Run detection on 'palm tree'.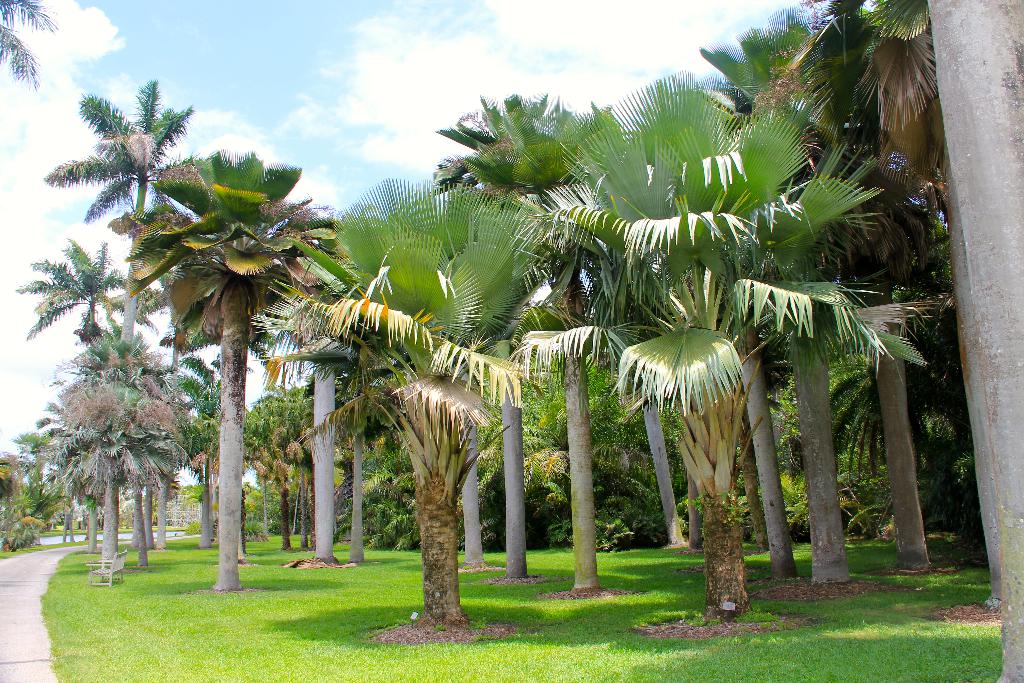
Result: (x1=42, y1=83, x2=189, y2=568).
